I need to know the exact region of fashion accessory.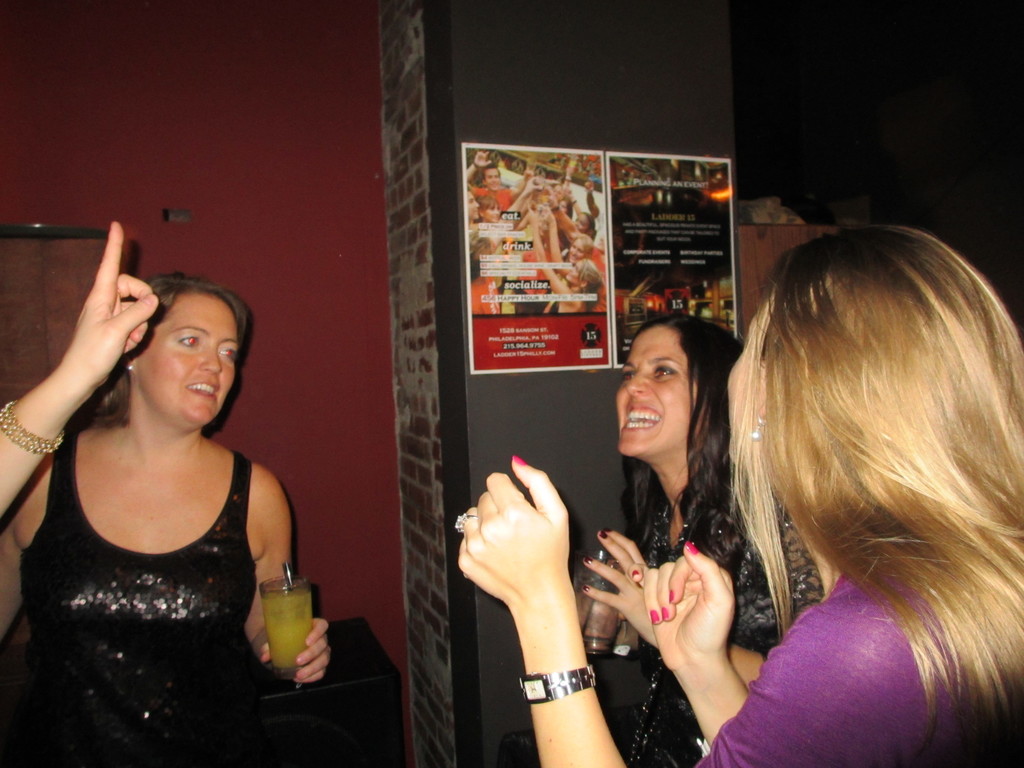
Region: <bbox>122, 357, 138, 373</bbox>.
